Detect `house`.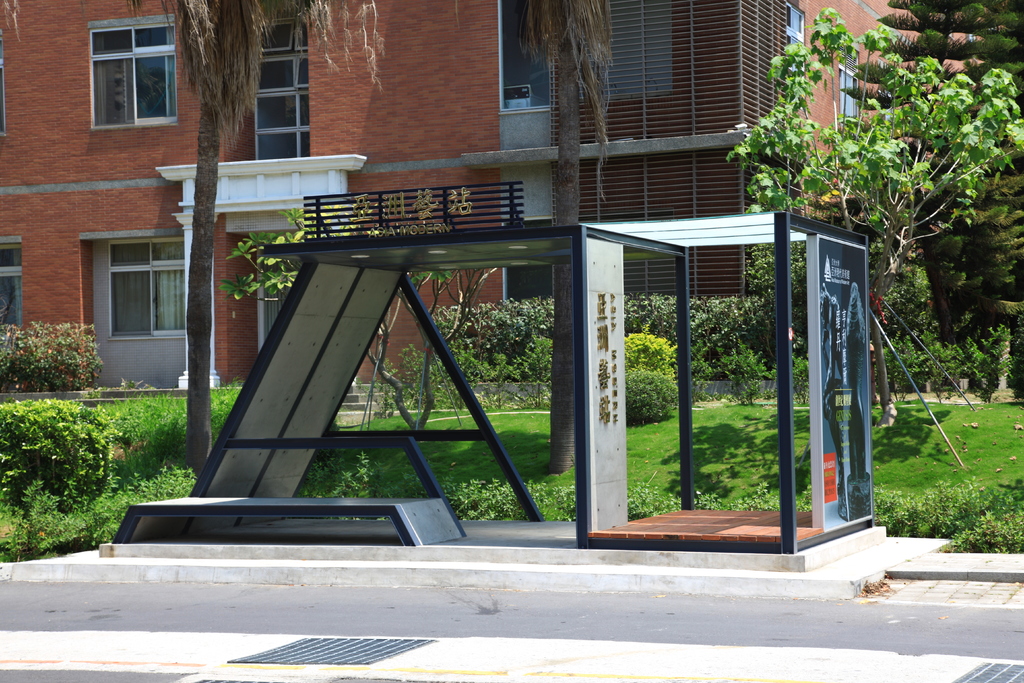
Detected at left=0, top=2, right=959, bottom=591.
